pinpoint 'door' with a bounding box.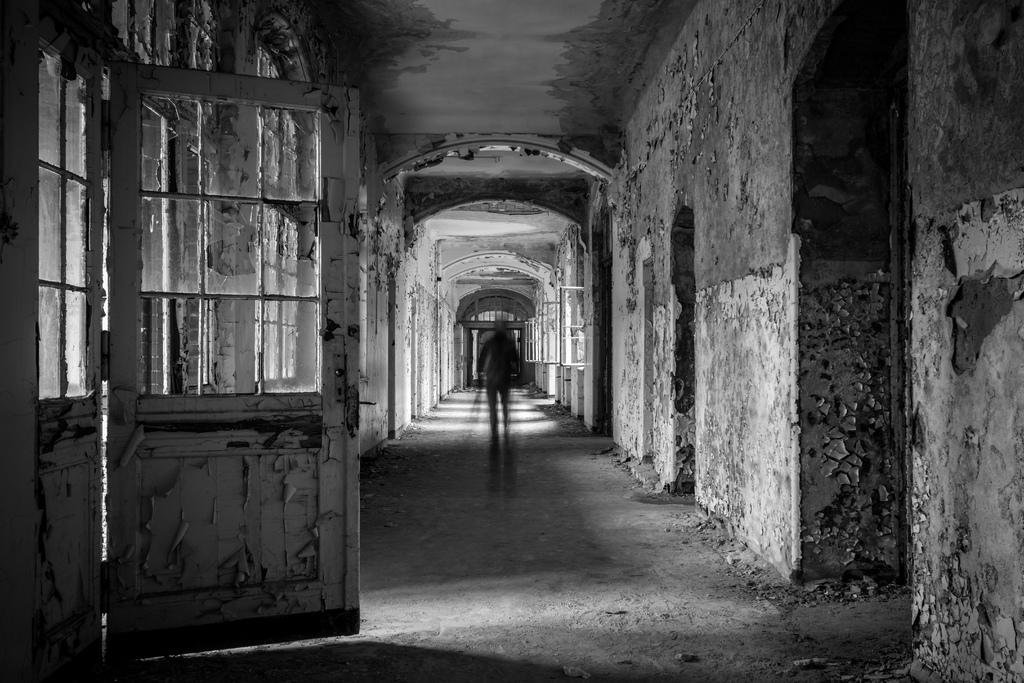
l=114, t=68, r=363, b=670.
